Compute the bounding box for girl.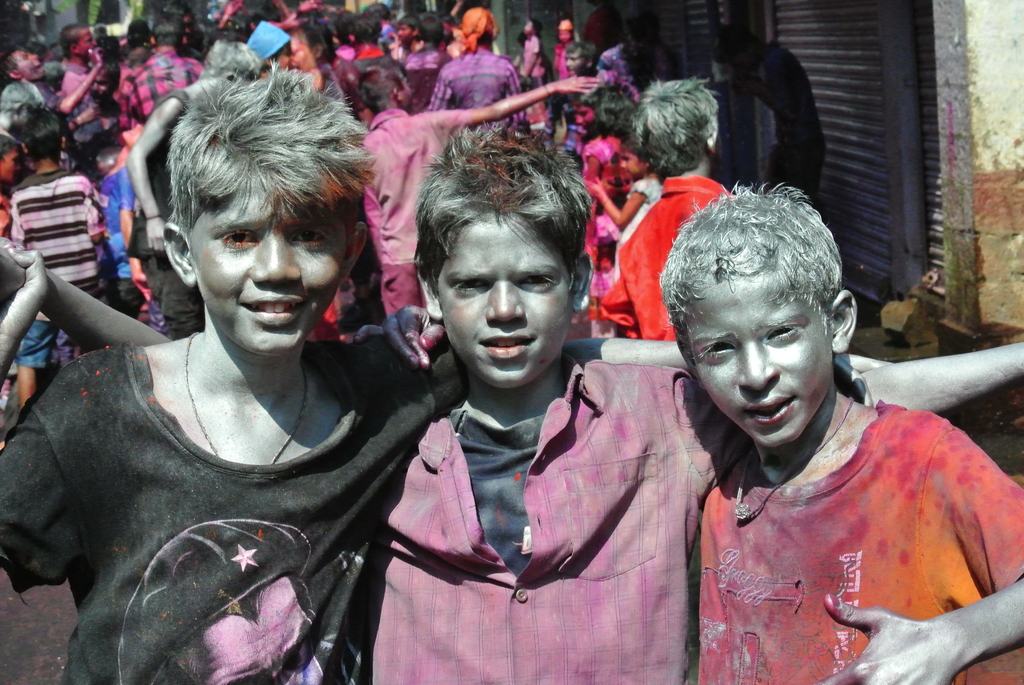
detection(575, 83, 627, 335).
